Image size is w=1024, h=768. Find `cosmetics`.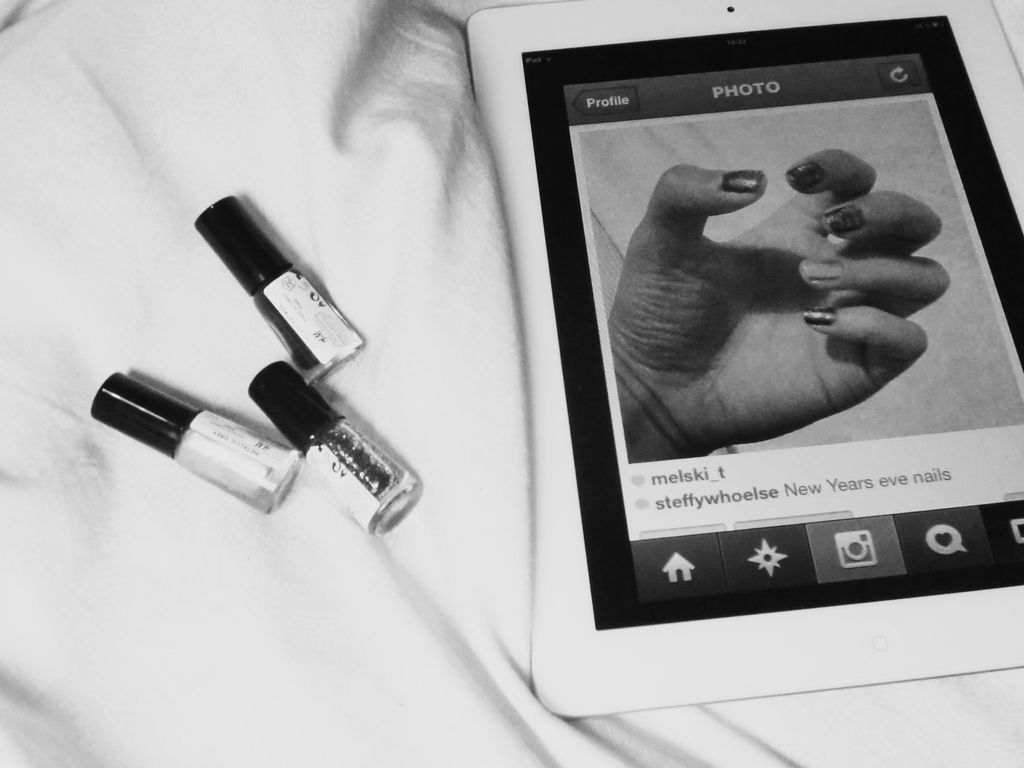
[243,359,419,531].
